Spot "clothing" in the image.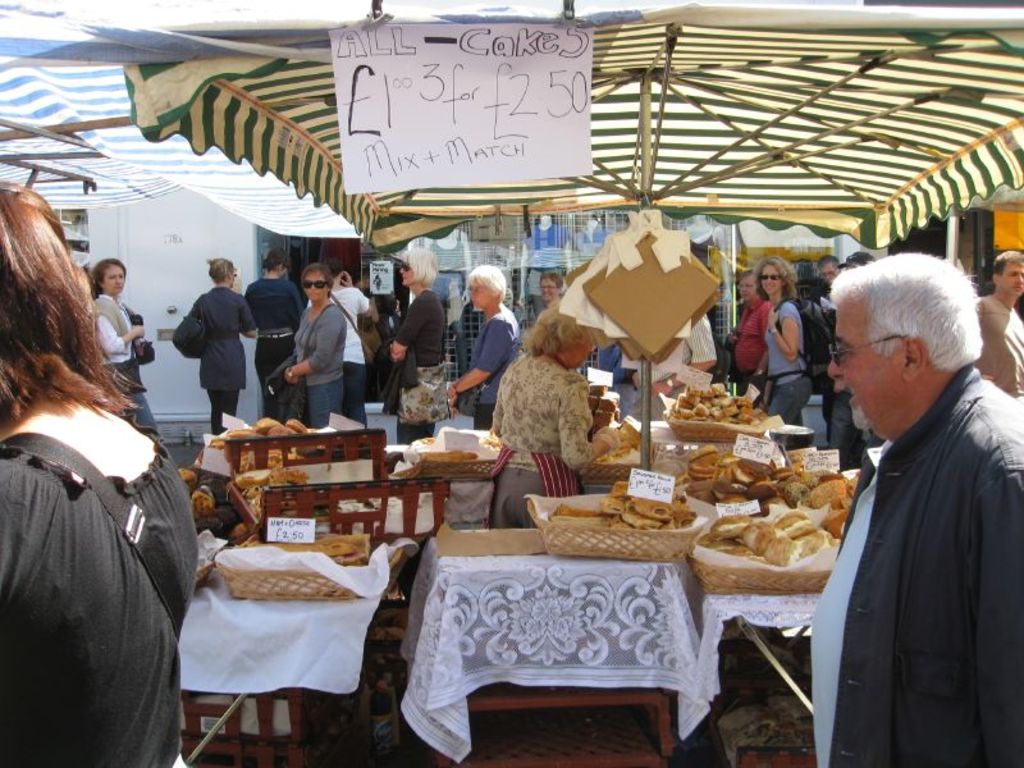
"clothing" found at [x1=90, y1=285, x2=159, y2=433].
